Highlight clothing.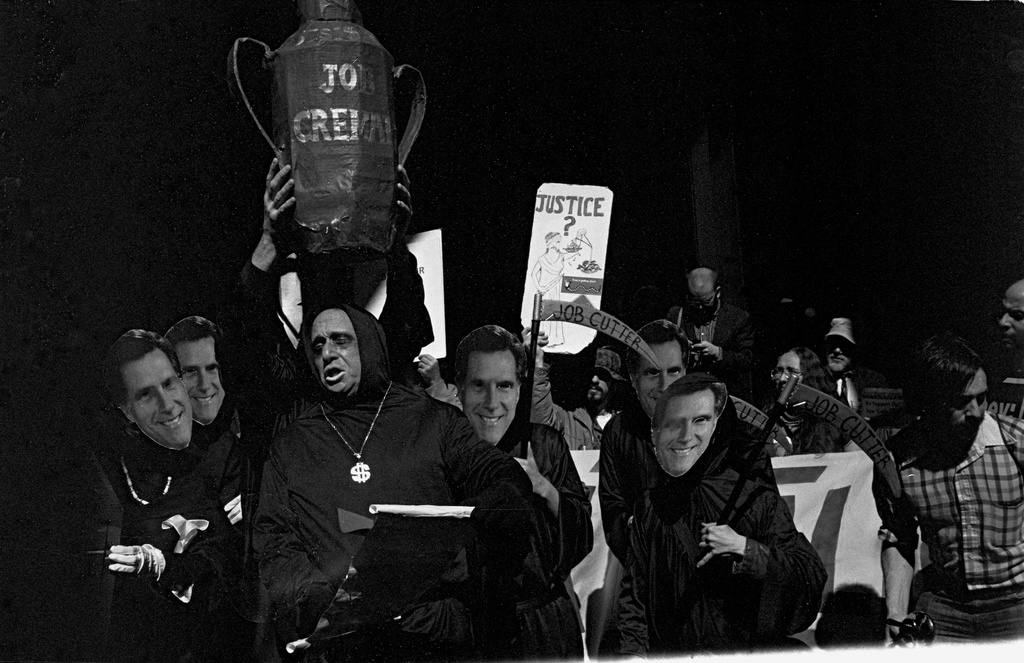
Highlighted region: (left=988, top=362, right=1023, bottom=406).
